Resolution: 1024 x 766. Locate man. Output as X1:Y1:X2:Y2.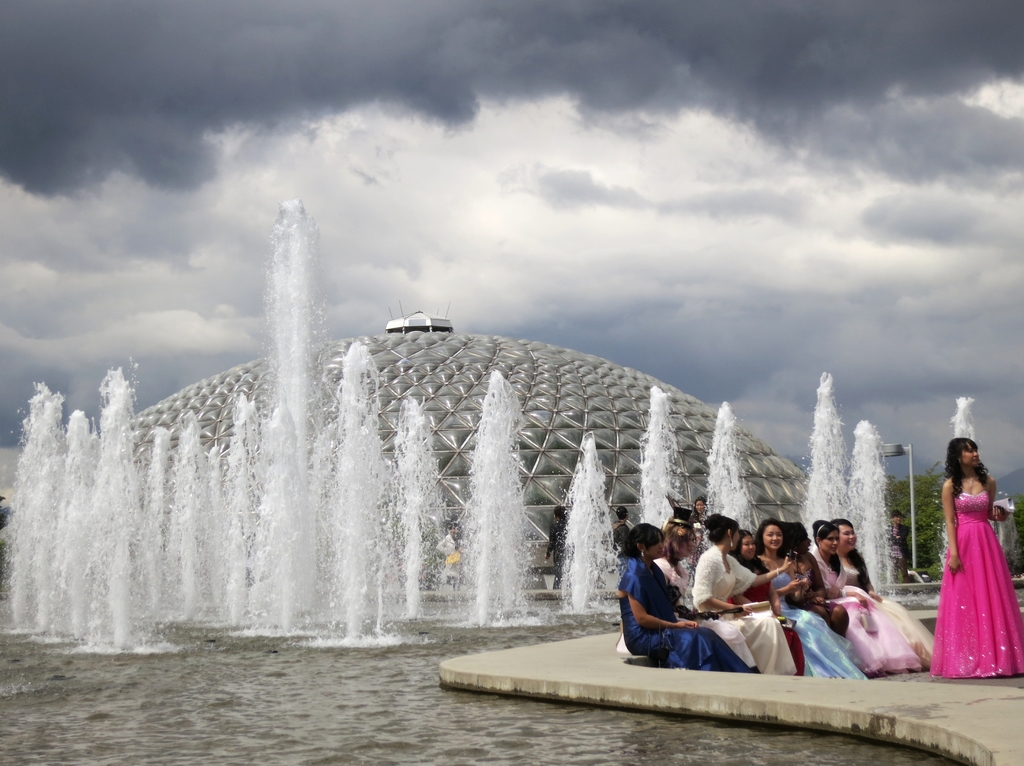
547:498:572:576.
